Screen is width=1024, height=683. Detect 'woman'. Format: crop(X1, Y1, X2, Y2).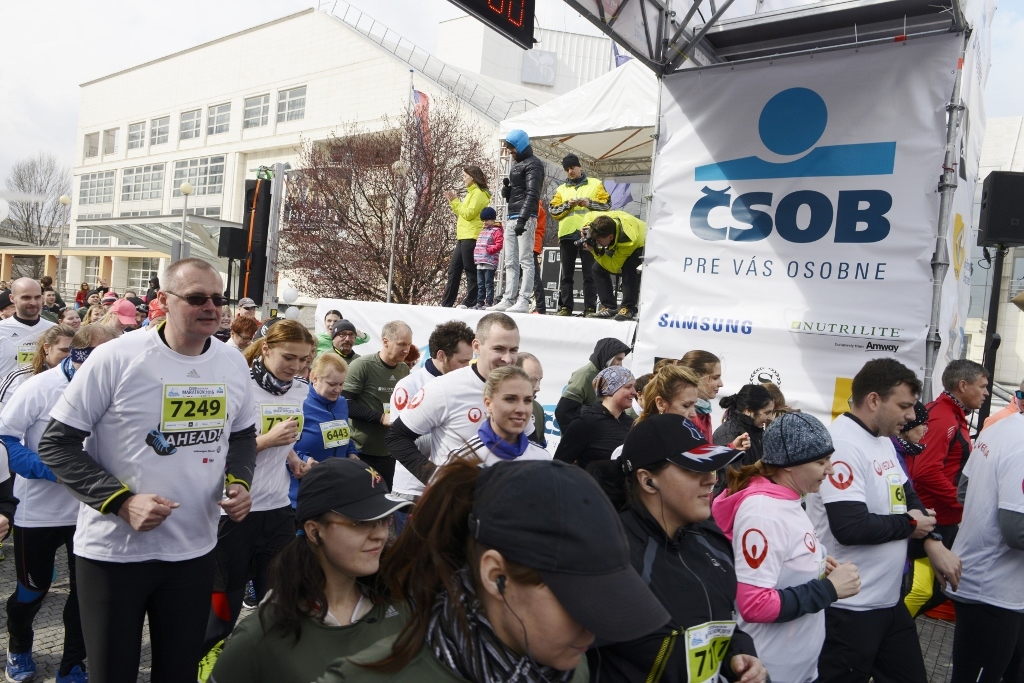
crop(319, 451, 673, 682).
